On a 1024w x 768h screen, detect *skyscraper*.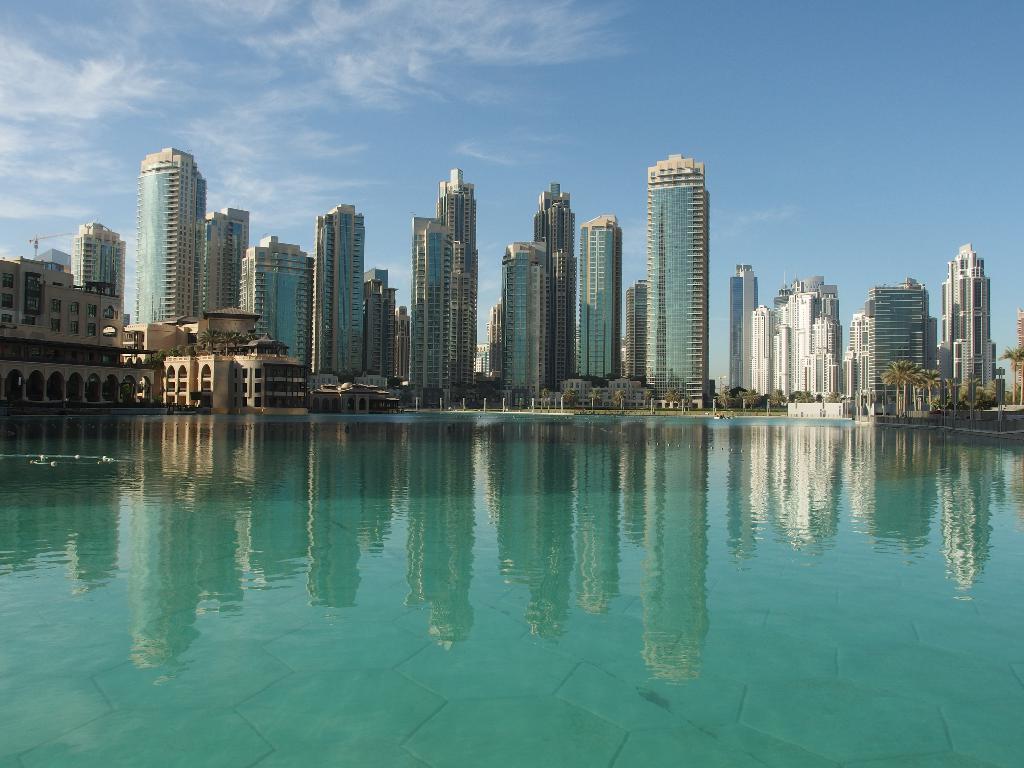
detection(314, 195, 374, 384).
